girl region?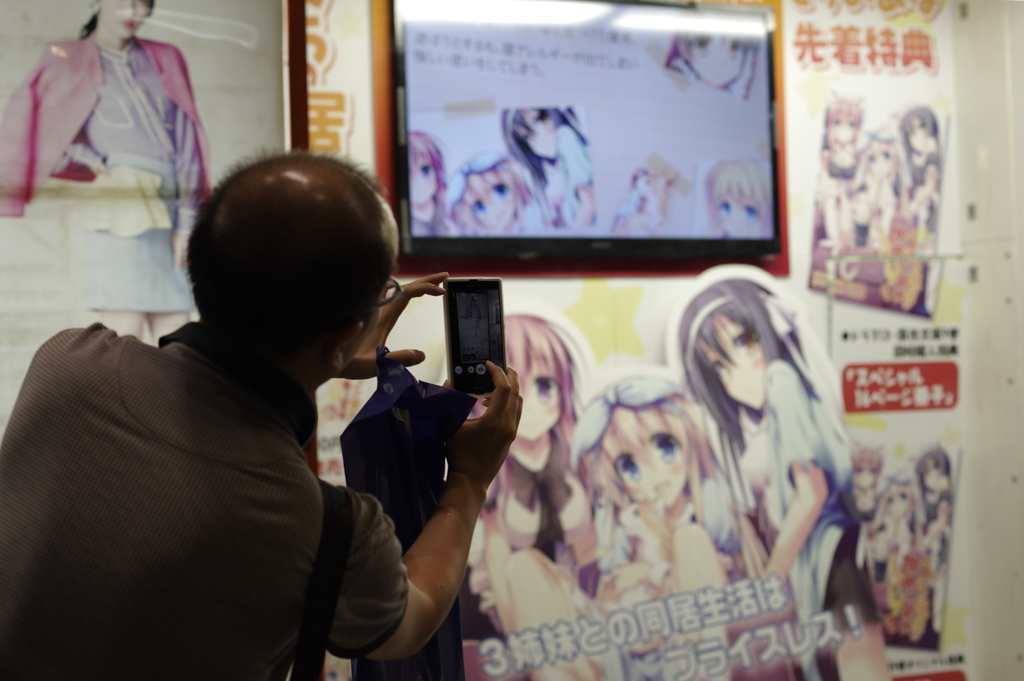
BBox(872, 479, 921, 581)
